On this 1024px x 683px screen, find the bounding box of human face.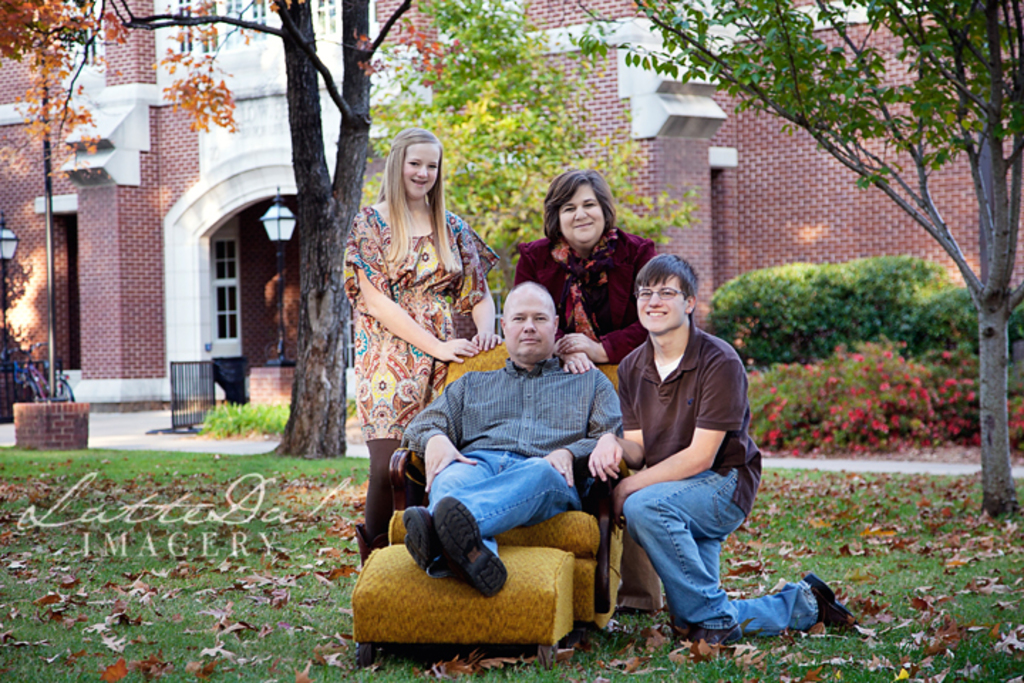
Bounding box: l=503, t=289, r=558, b=363.
